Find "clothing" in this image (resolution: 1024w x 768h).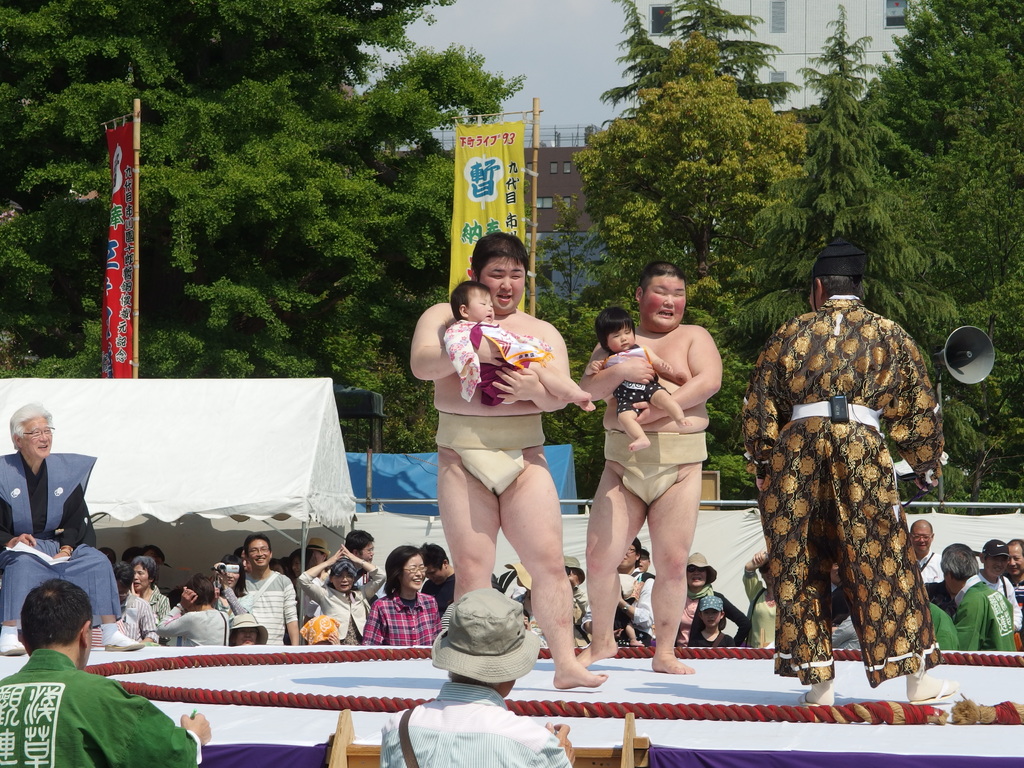
957, 577, 1010, 646.
